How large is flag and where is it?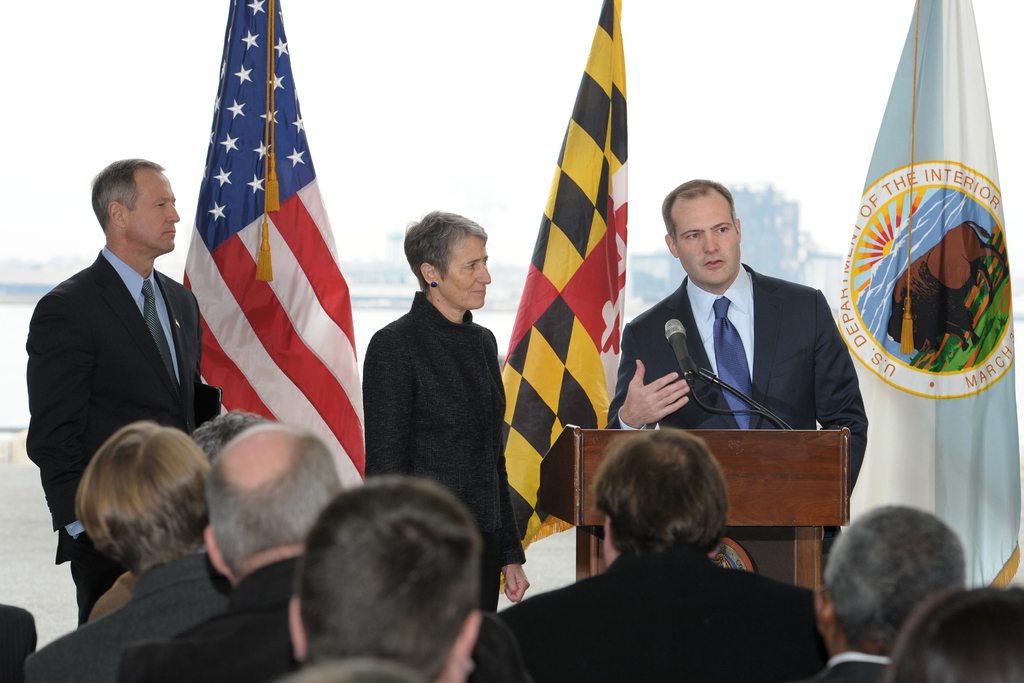
Bounding box: {"left": 178, "top": 0, "right": 369, "bottom": 498}.
